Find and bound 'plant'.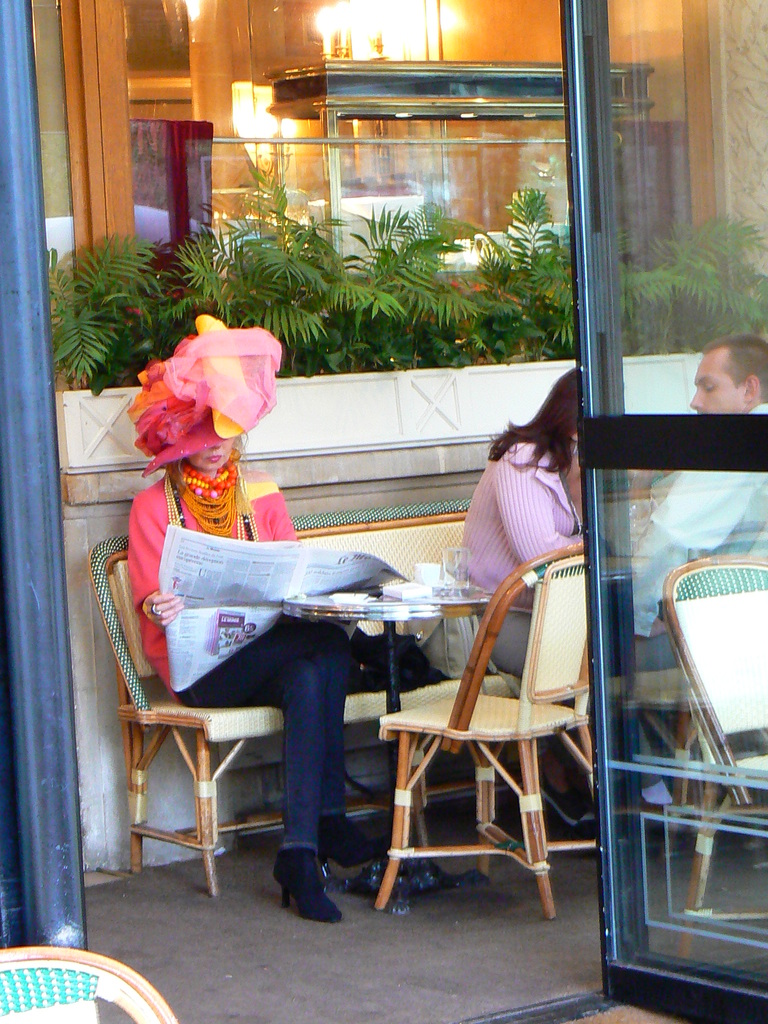
Bound: <bbox>319, 216, 405, 382</bbox>.
